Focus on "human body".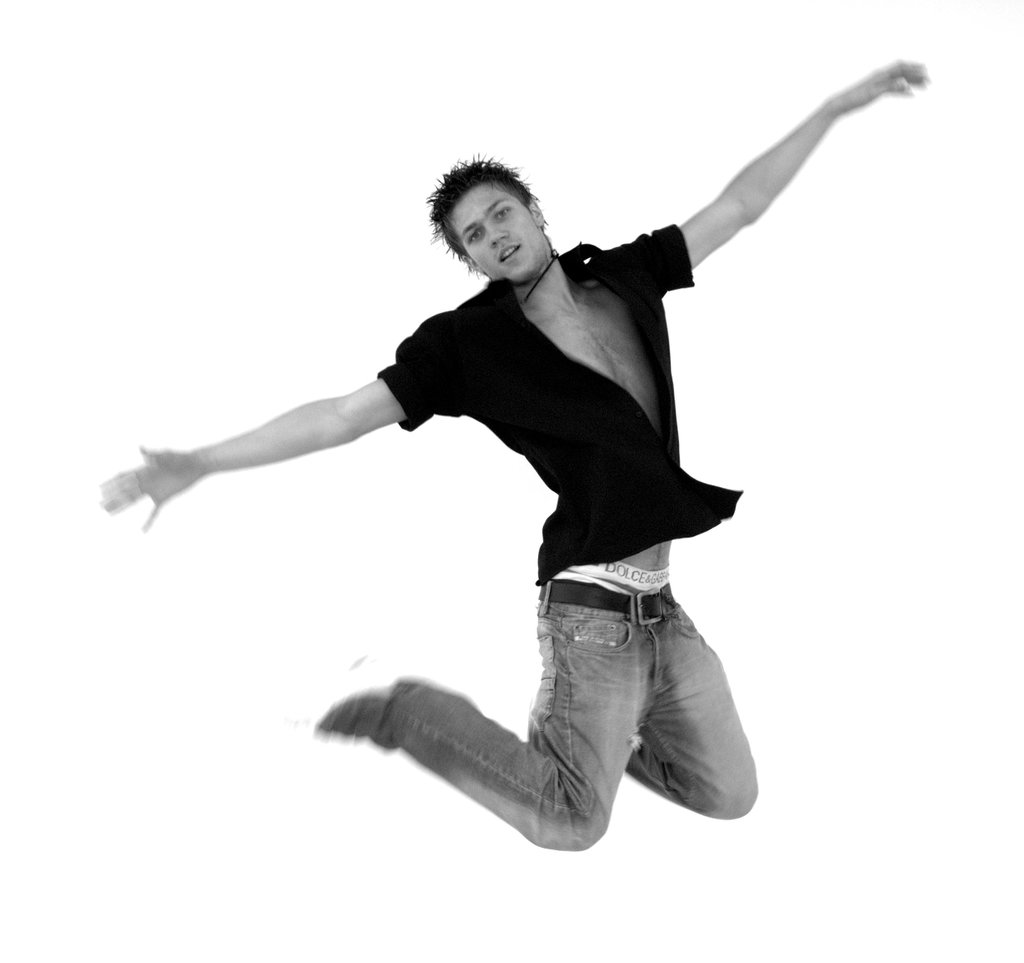
Focused at {"left": 152, "top": 98, "right": 921, "bottom": 823}.
